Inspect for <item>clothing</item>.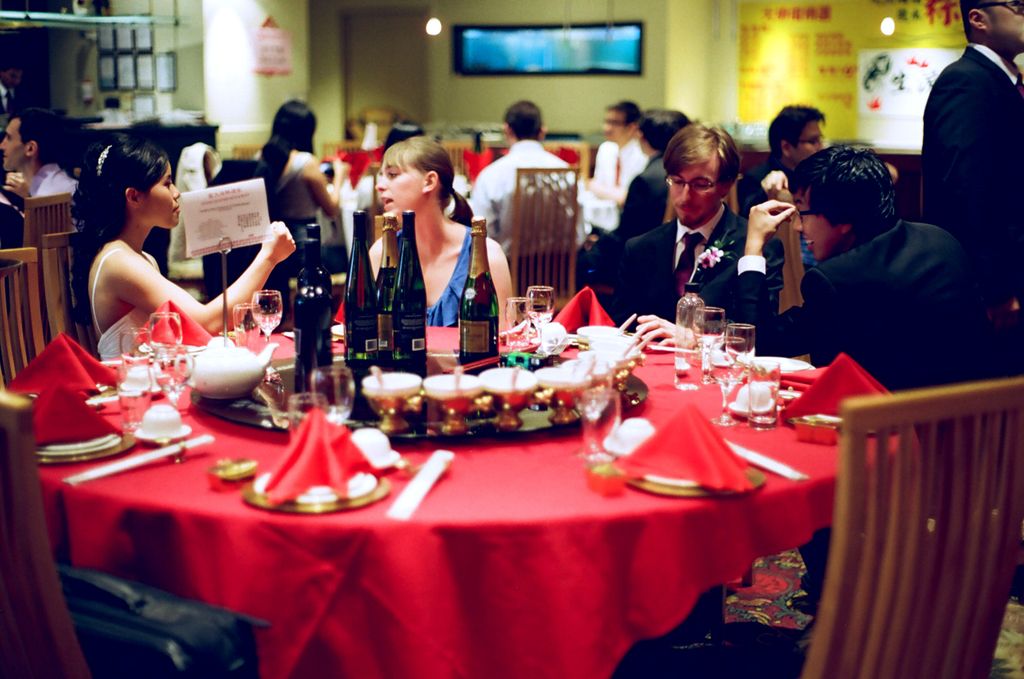
Inspection: [91,254,142,362].
